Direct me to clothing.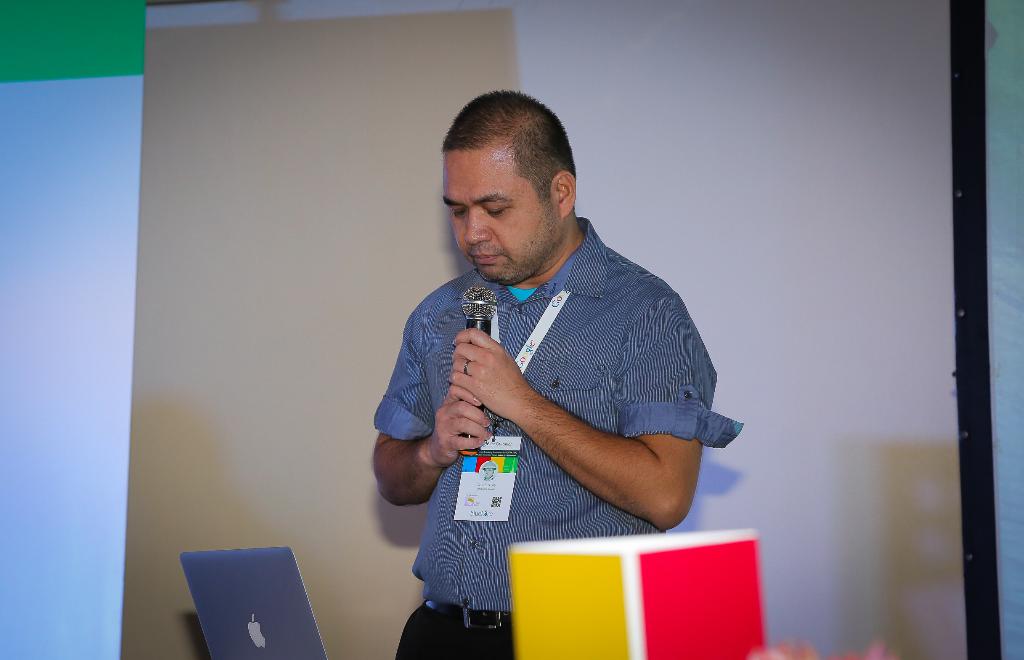
Direction: pyautogui.locateOnScreen(376, 213, 740, 659).
